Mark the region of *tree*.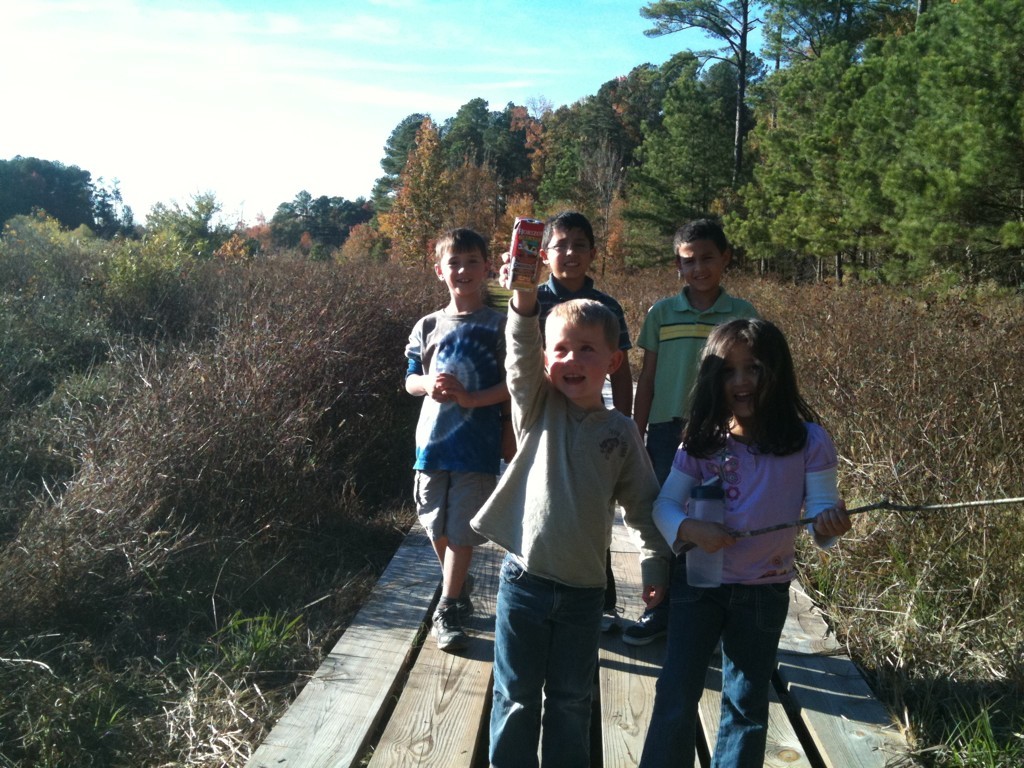
Region: crop(637, 0, 771, 208).
